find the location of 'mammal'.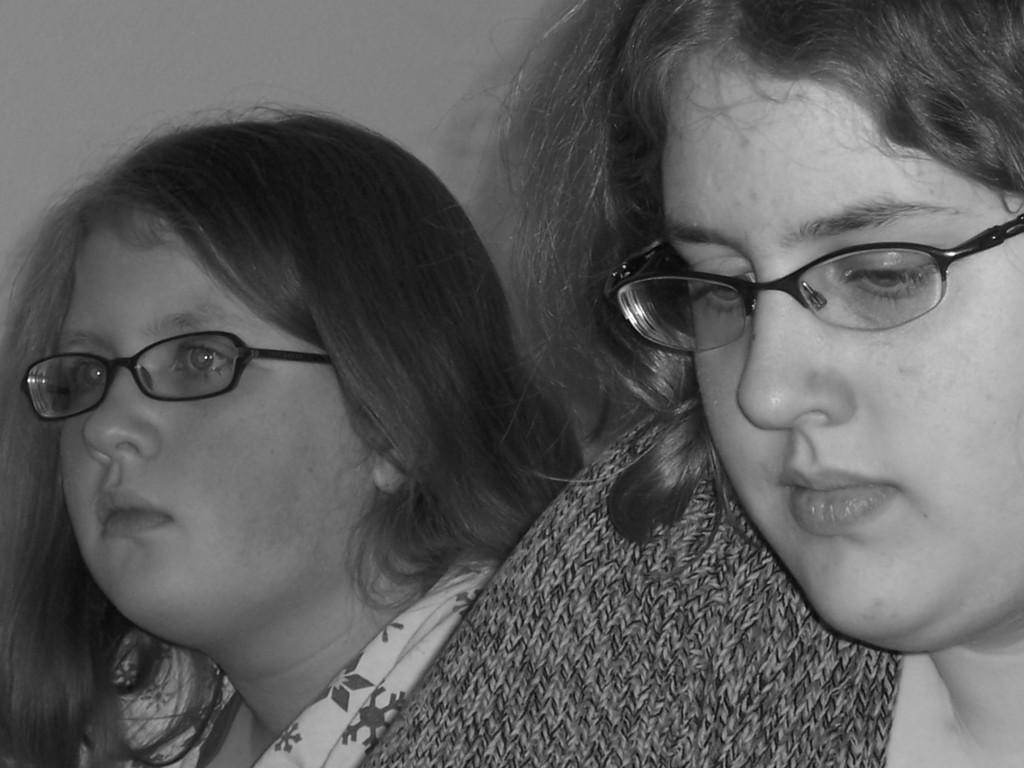
Location: (358,0,1023,767).
